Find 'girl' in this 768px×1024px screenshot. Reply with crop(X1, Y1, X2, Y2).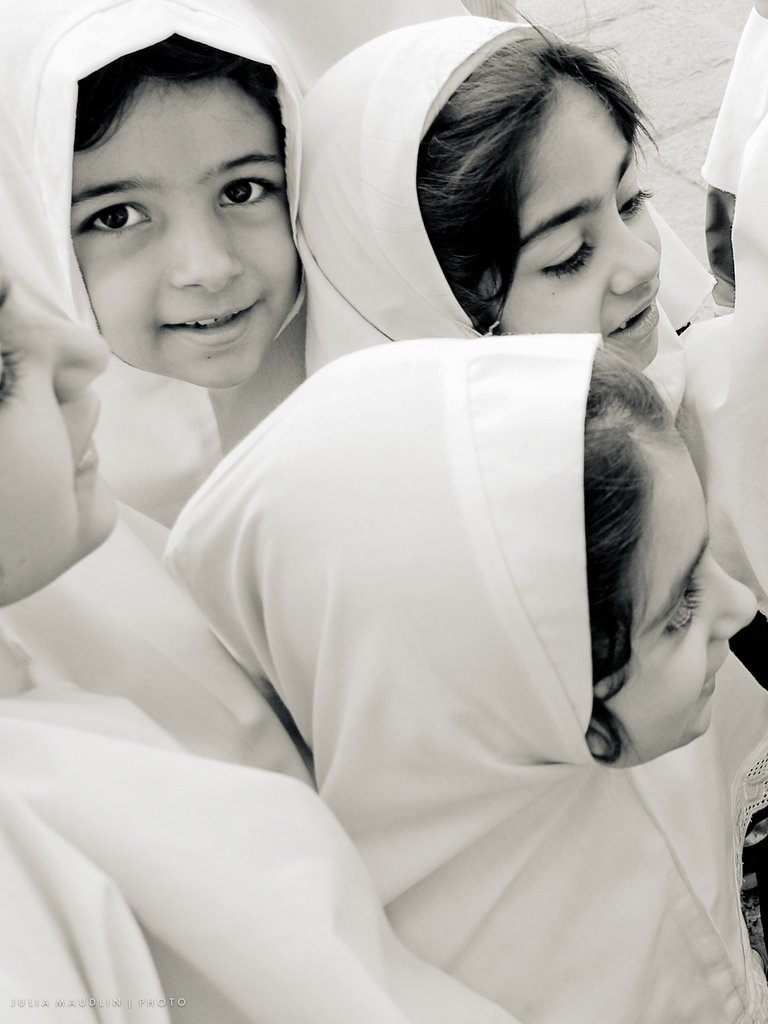
crop(282, 10, 687, 411).
